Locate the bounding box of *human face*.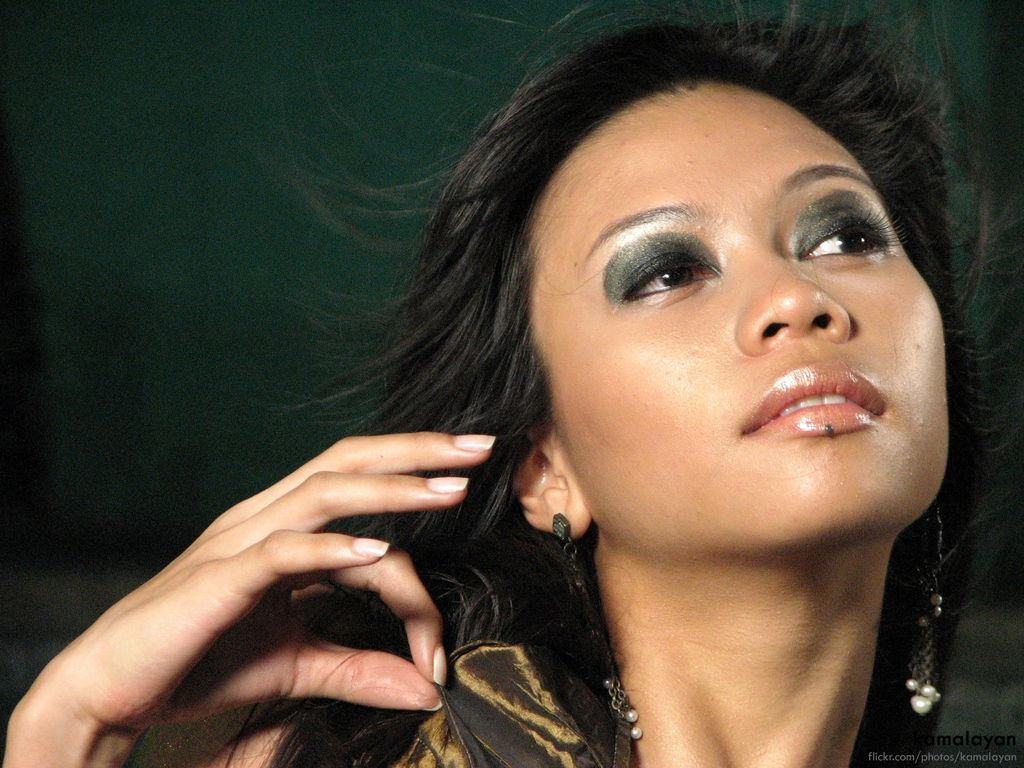
Bounding box: [525,81,948,561].
